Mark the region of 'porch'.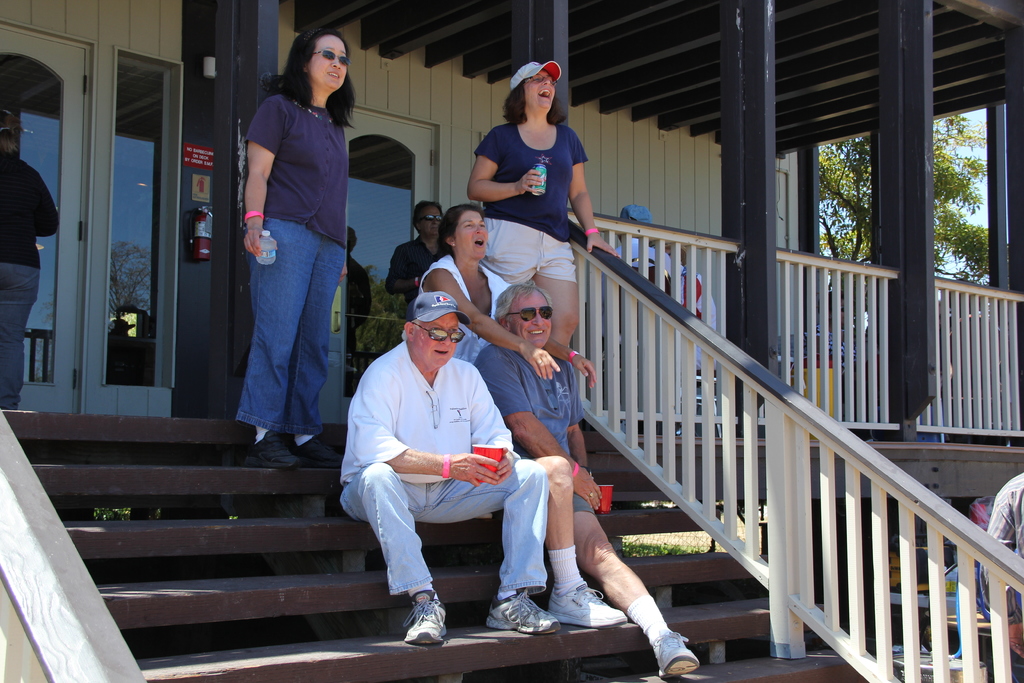
Region: 0 204 1023 450.
